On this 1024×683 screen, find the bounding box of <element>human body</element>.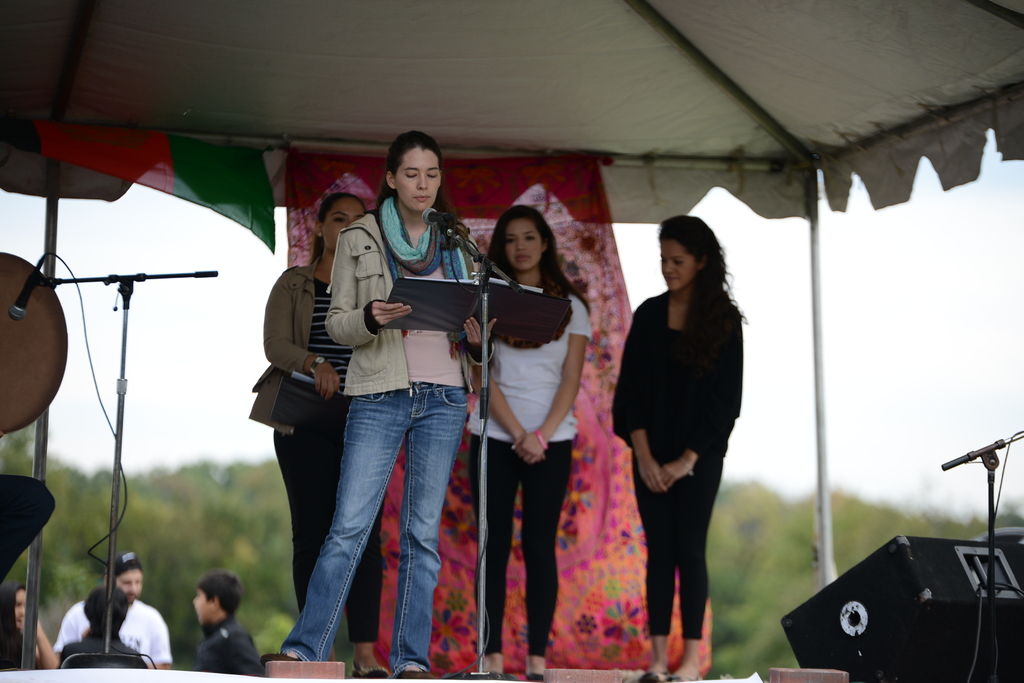
Bounding box: (588, 194, 763, 659).
